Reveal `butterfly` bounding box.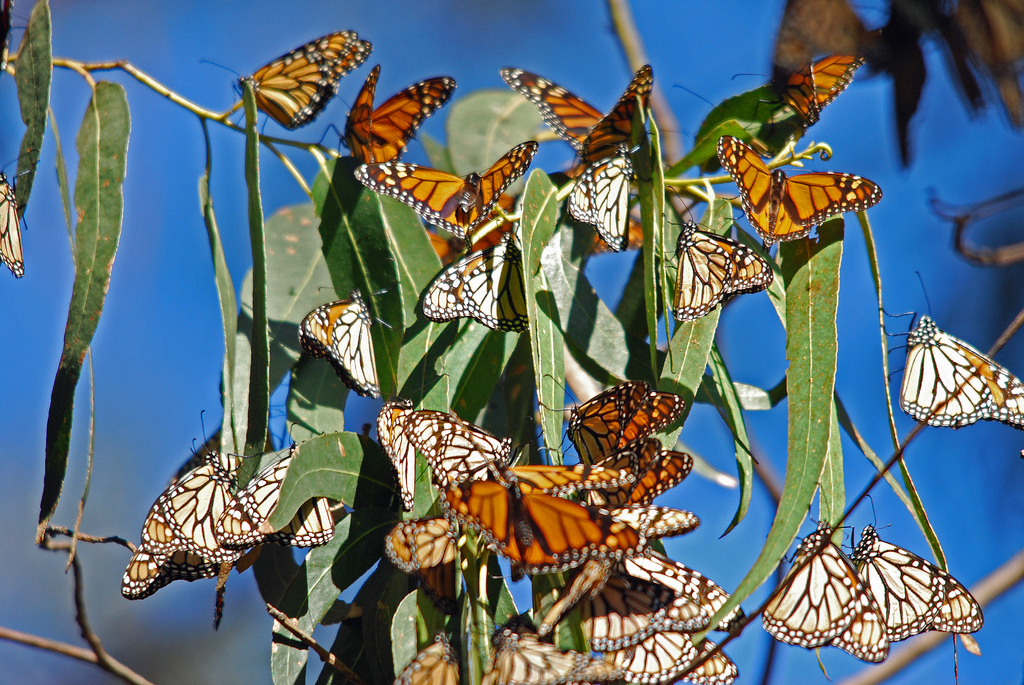
Revealed: Rect(396, 628, 460, 684).
